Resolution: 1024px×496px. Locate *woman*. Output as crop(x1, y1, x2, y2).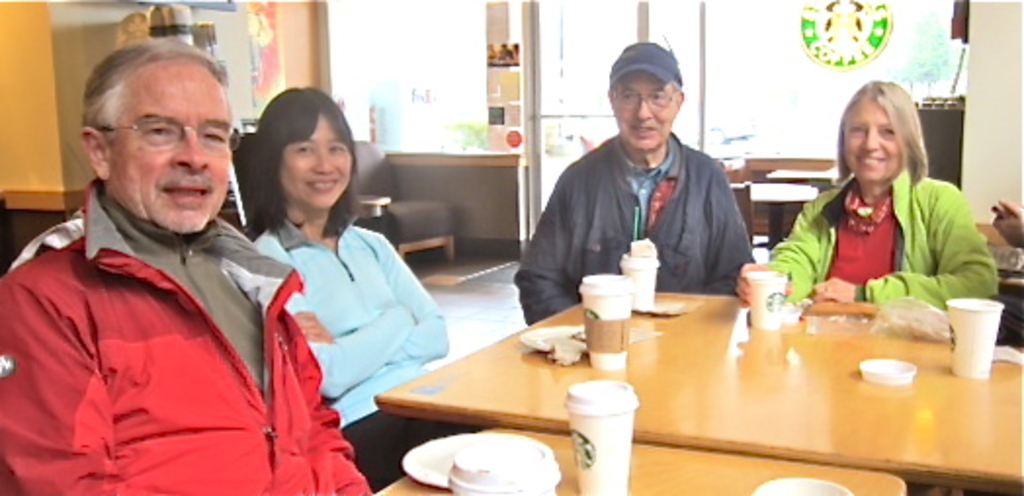
crop(242, 82, 434, 495).
